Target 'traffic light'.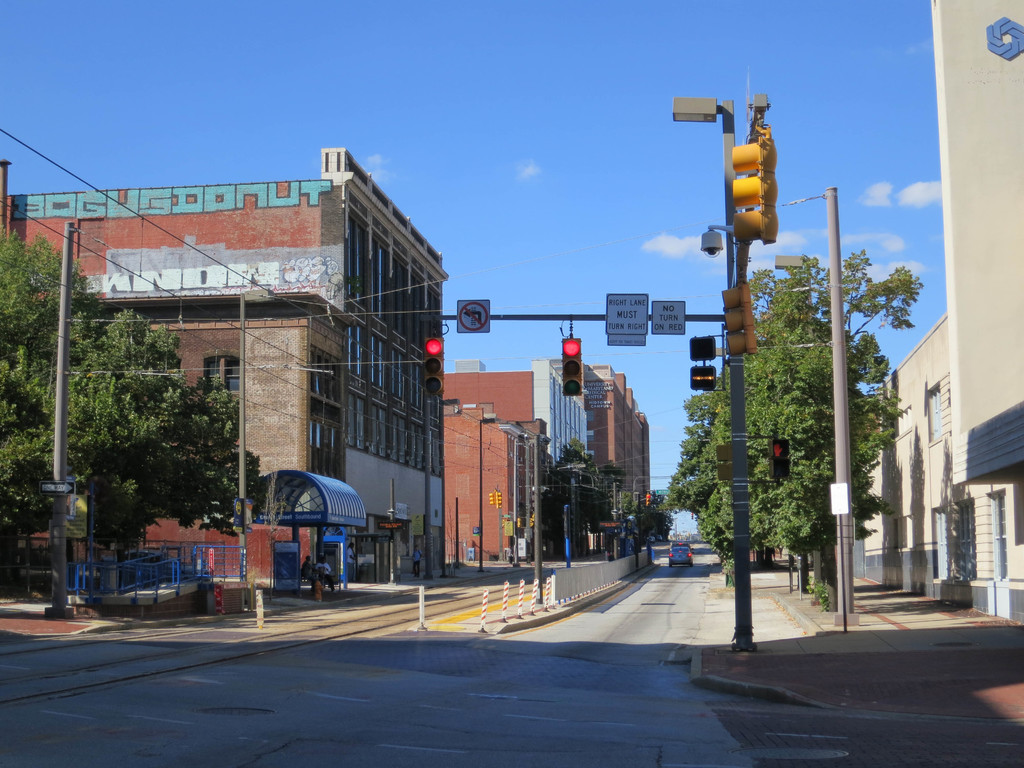
Target region: <region>691, 511, 692, 518</region>.
